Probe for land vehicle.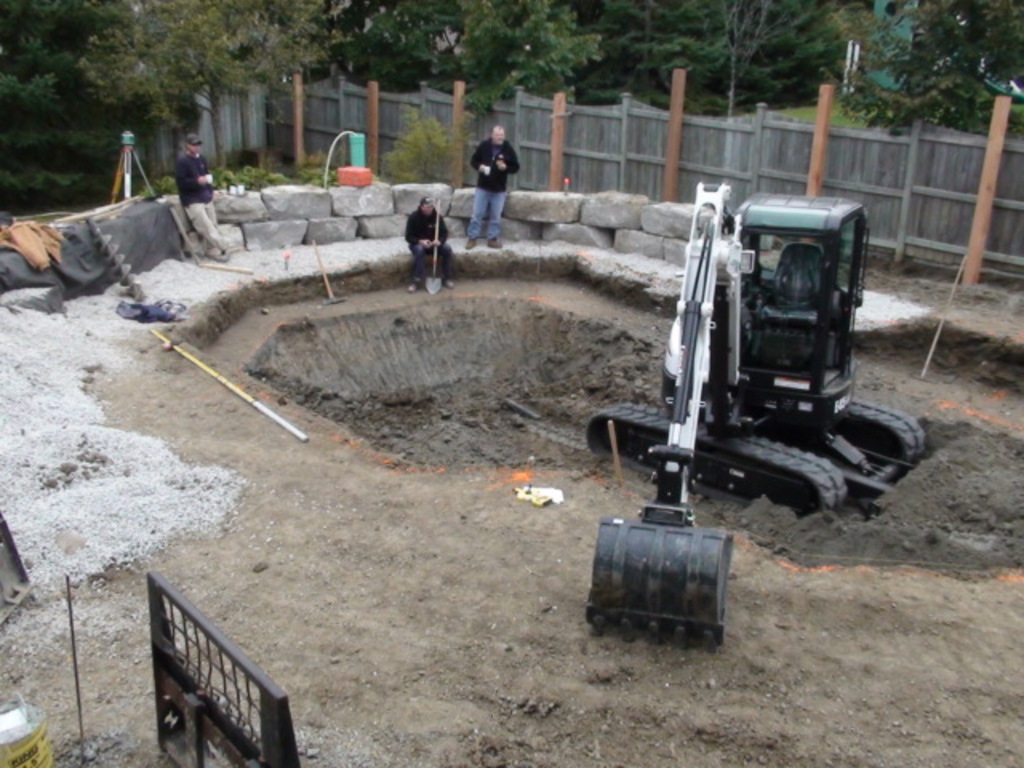
Probe result: x1=582 y1=179 x2=930 y2=648.
